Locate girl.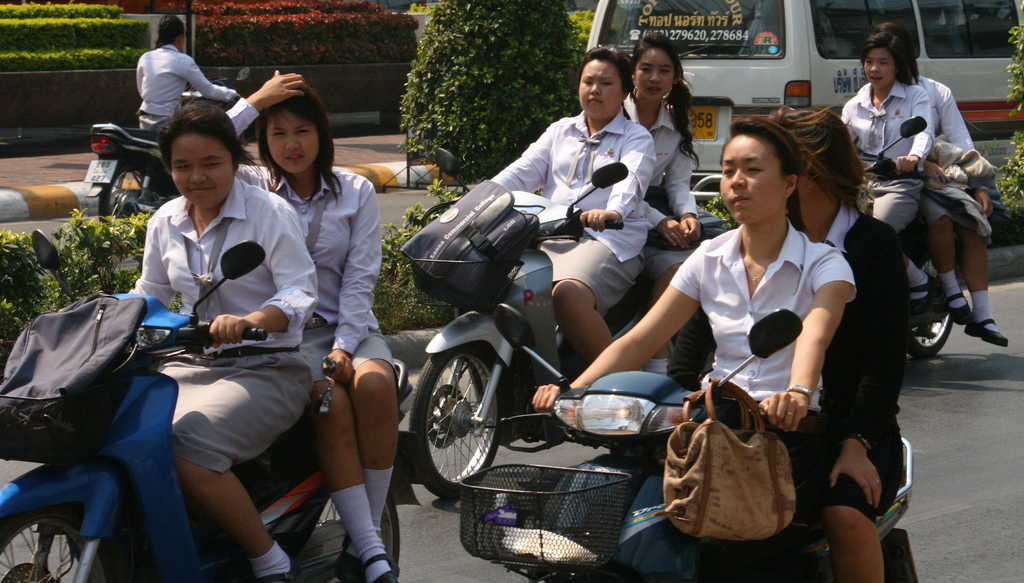
Bounding box: locate(488, 44, 656, 366).
